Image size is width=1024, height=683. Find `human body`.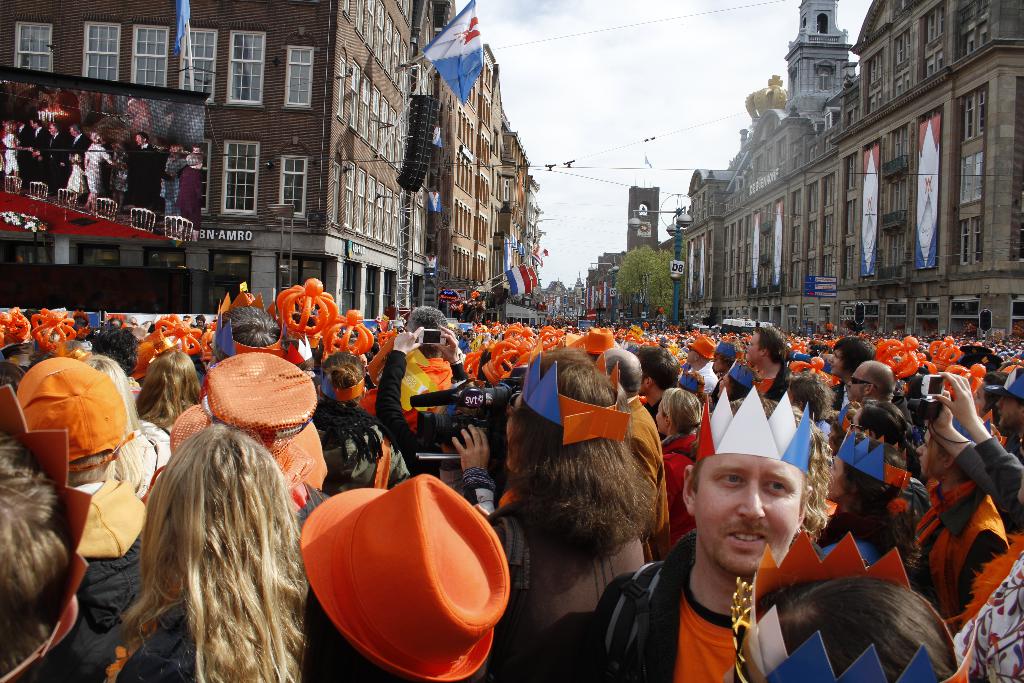
region(932, 367, 1023, 525).
